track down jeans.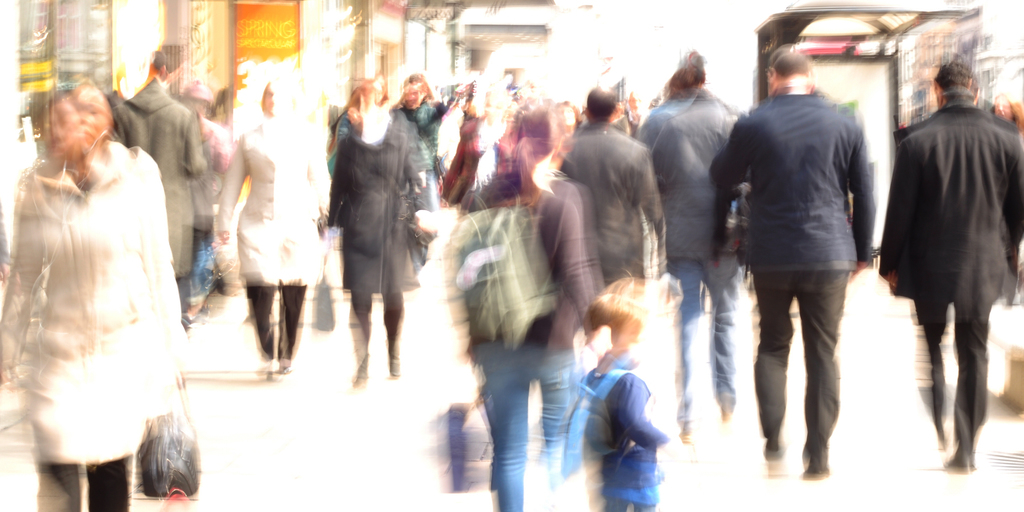
Tracked to [x1=675, y1=256, x2=733, y2=435].
